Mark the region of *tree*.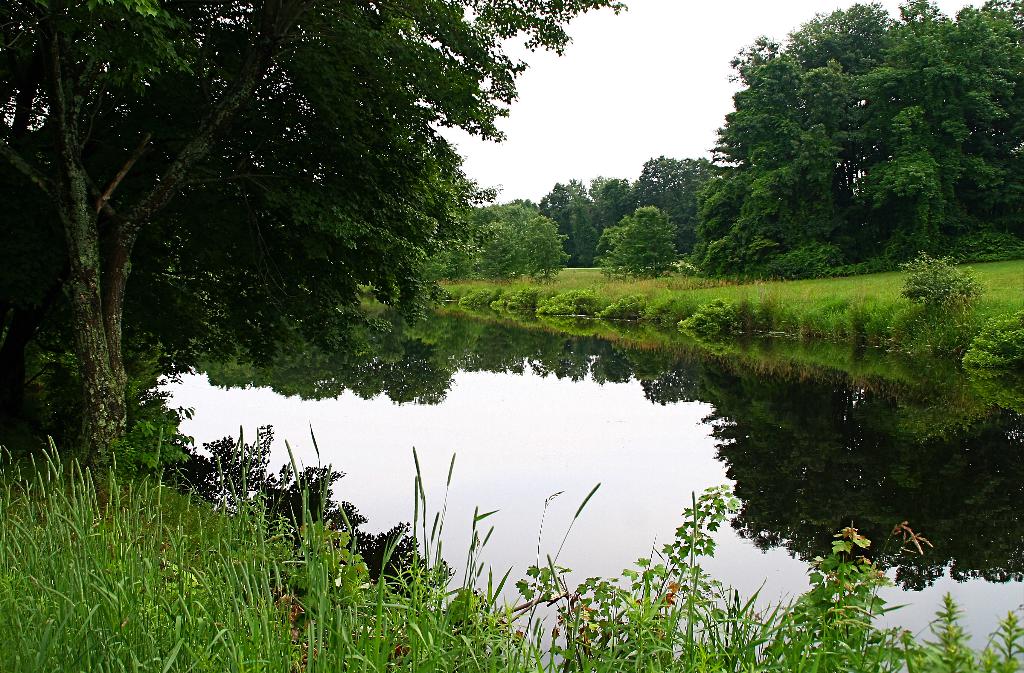
Region: 696, 0, 1023, 285.
